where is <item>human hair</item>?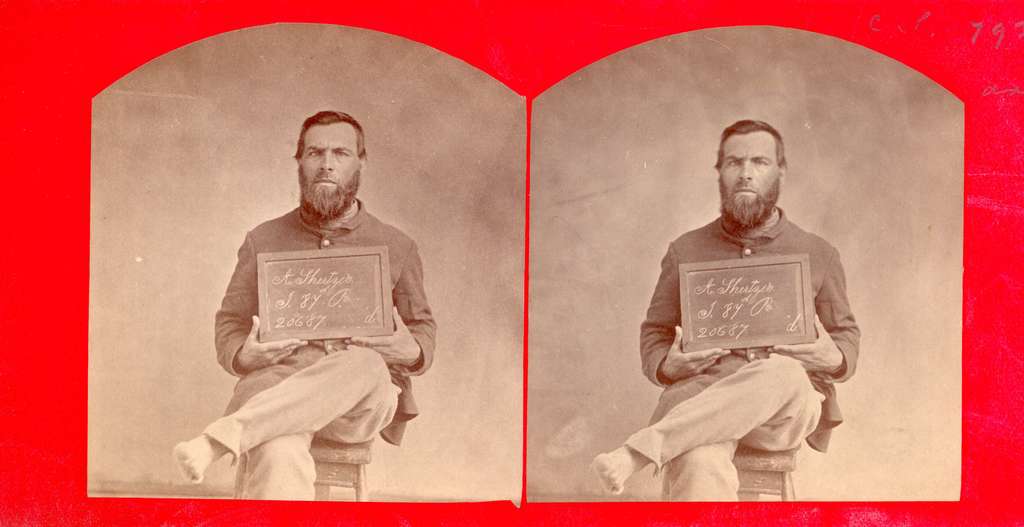
bbox=[712, 118, 784, 171].
